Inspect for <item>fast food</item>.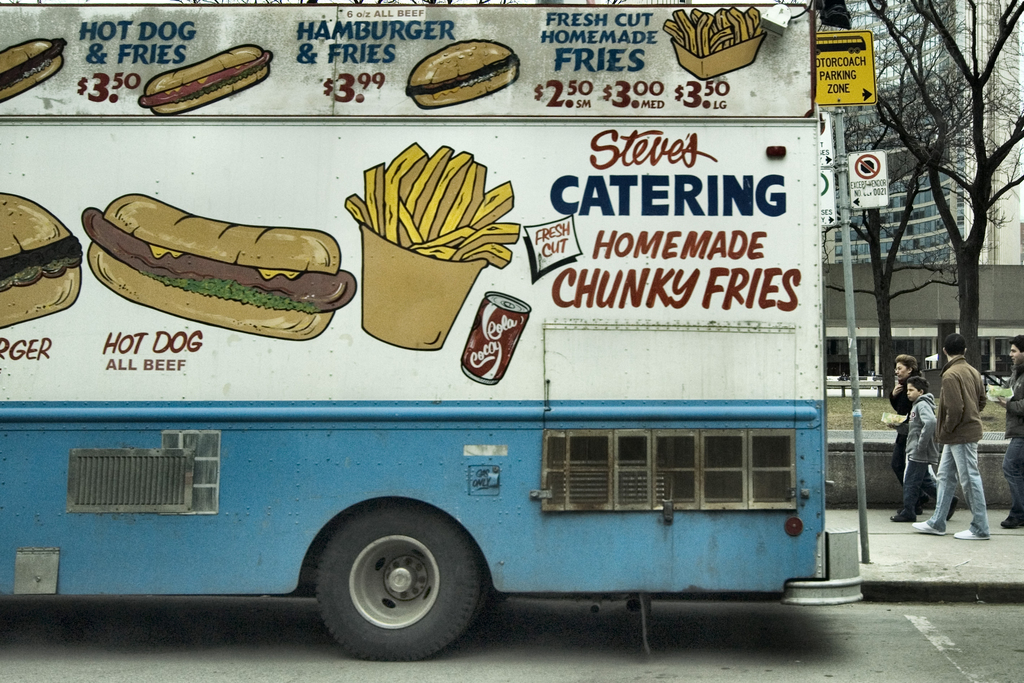
Inspection: {"left": 662, "top": 12, "right": 762, "bottom": 55}.
